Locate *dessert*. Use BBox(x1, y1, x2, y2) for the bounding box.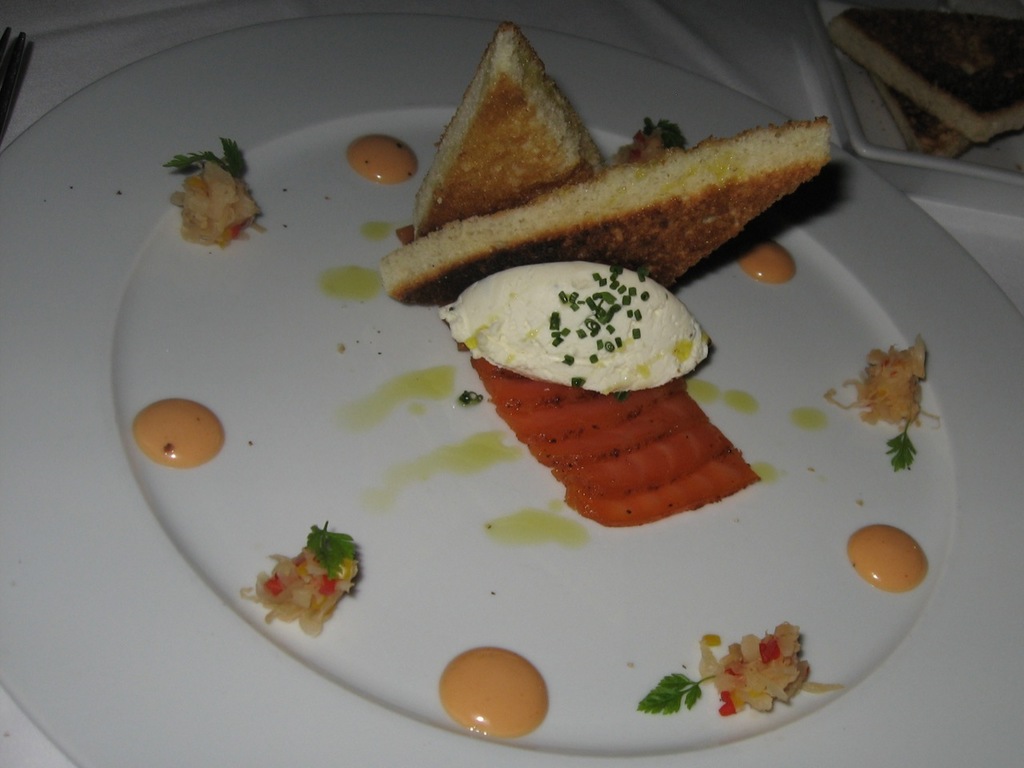
BBox(438, 258, 710, 402).
